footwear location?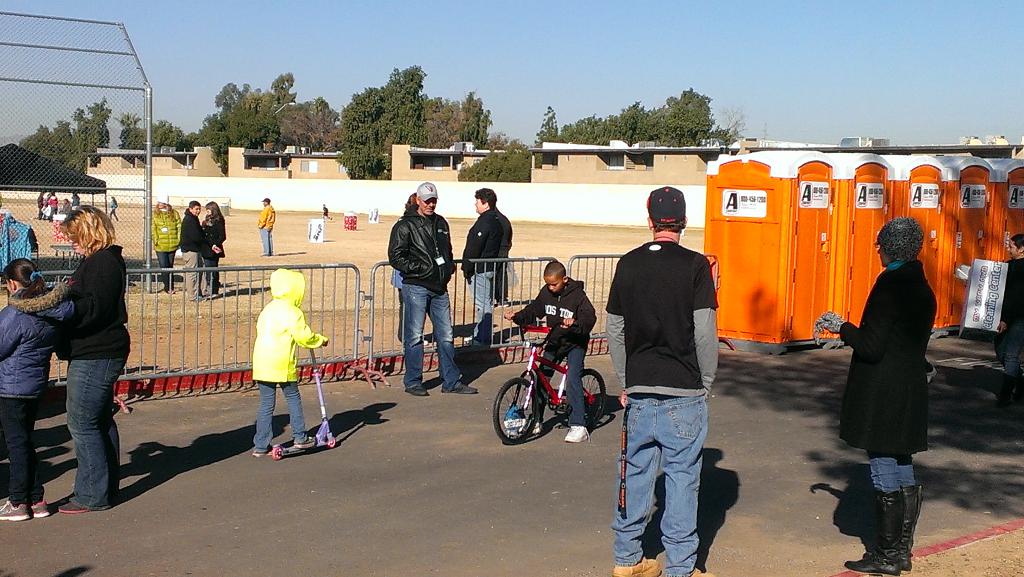
crop(57, 497, 95, 508)
